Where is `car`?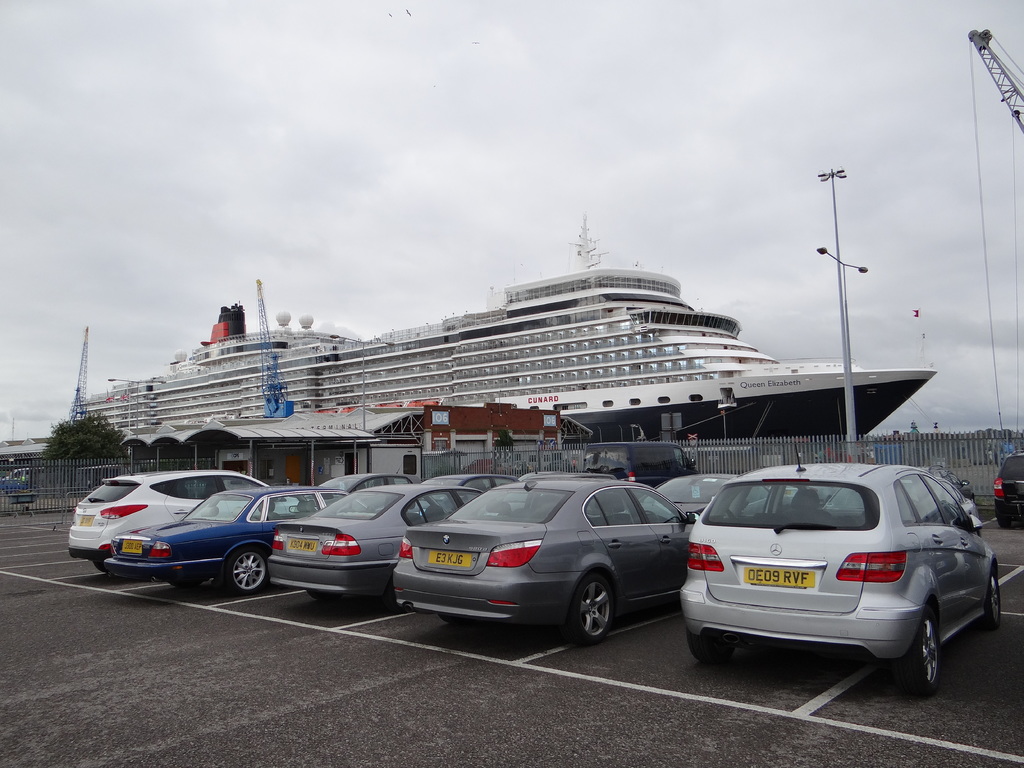
(left=996, top=447, right=1023, bottom=521).
